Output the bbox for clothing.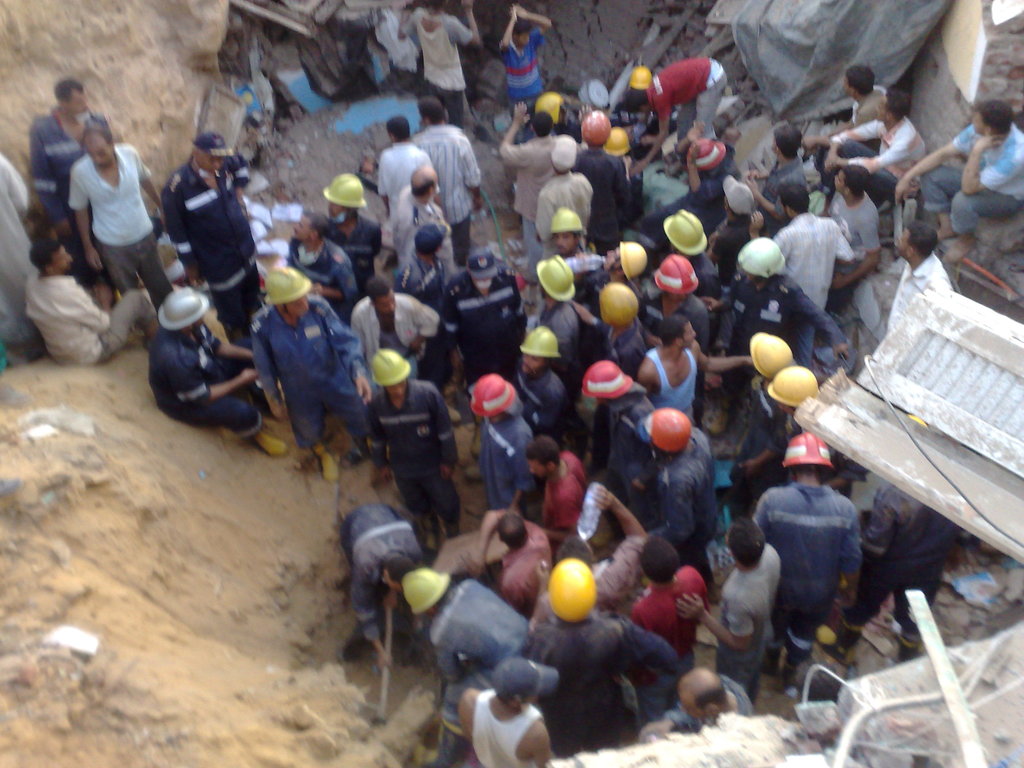
530 171 596 246.
